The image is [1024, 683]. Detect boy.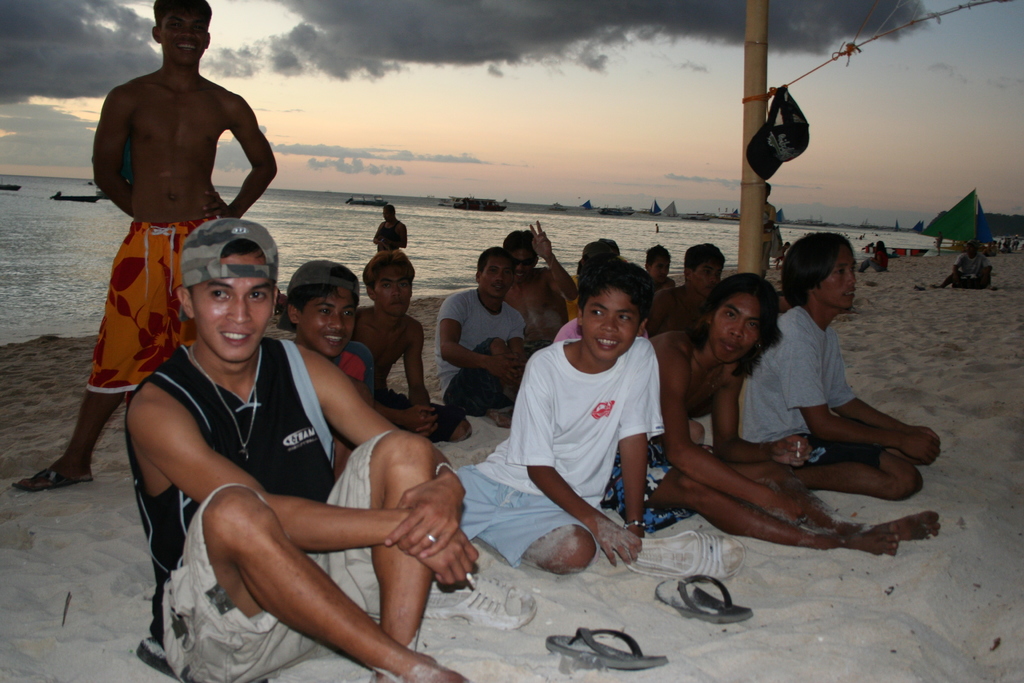
Detection: detection(453, 255, 666, 579).
